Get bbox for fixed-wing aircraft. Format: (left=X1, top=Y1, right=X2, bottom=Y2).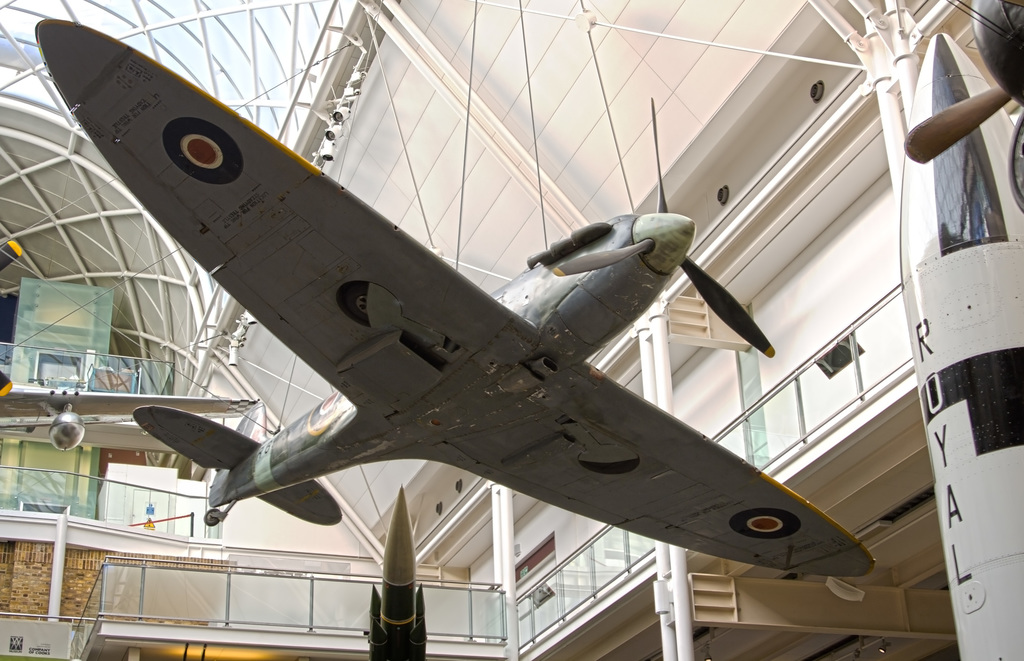
(left=28, top=14, right=876, bottom=580).
